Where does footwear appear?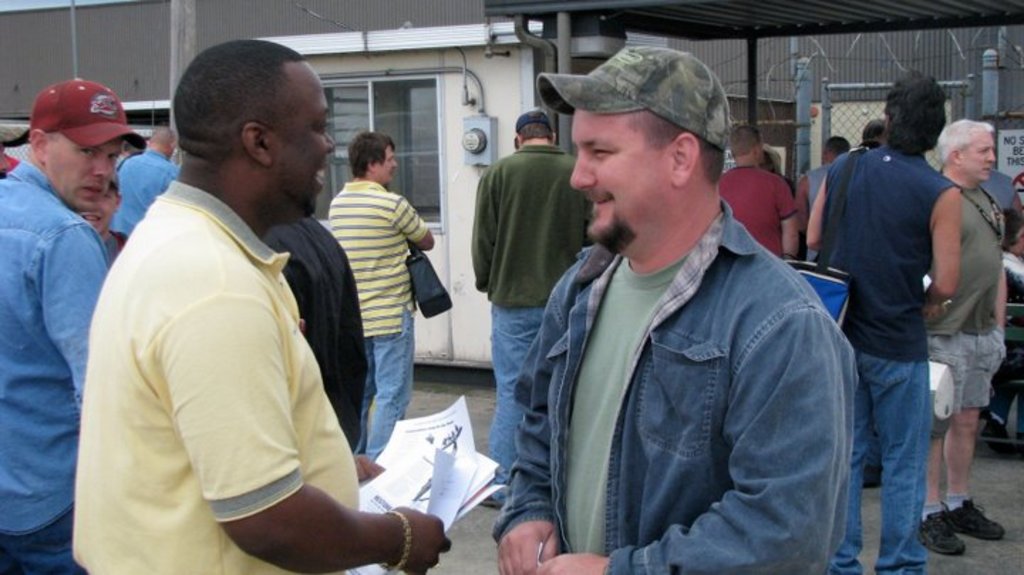
Appears at 479/494/496/508.
